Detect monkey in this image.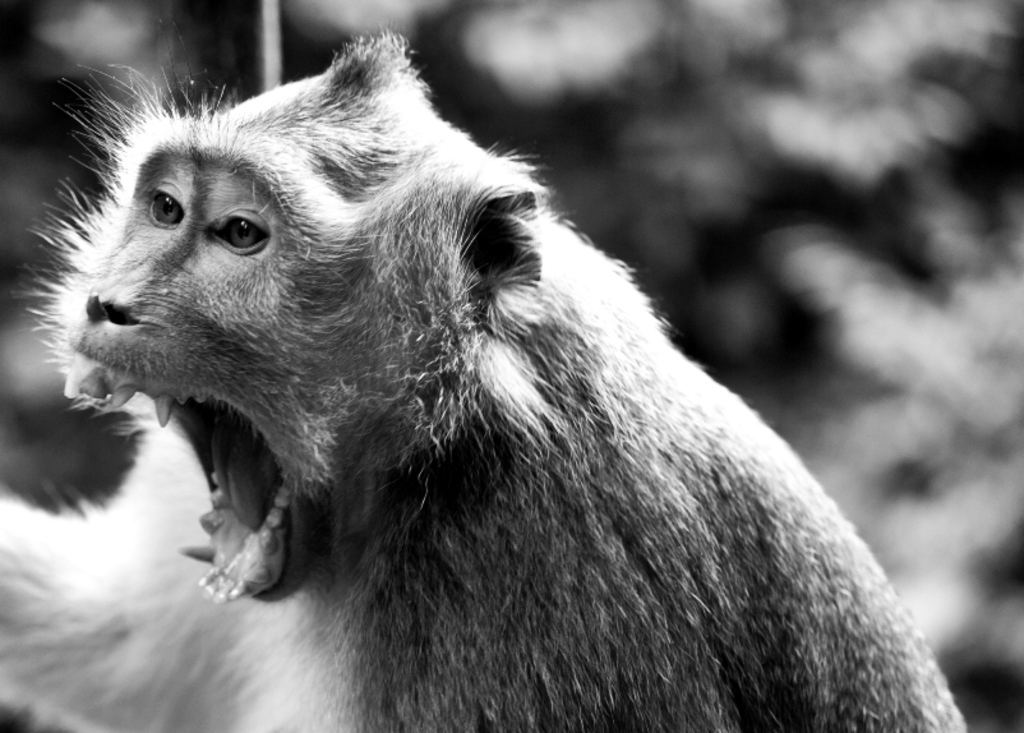
Detection: locate(45, 43, 969, 732).
